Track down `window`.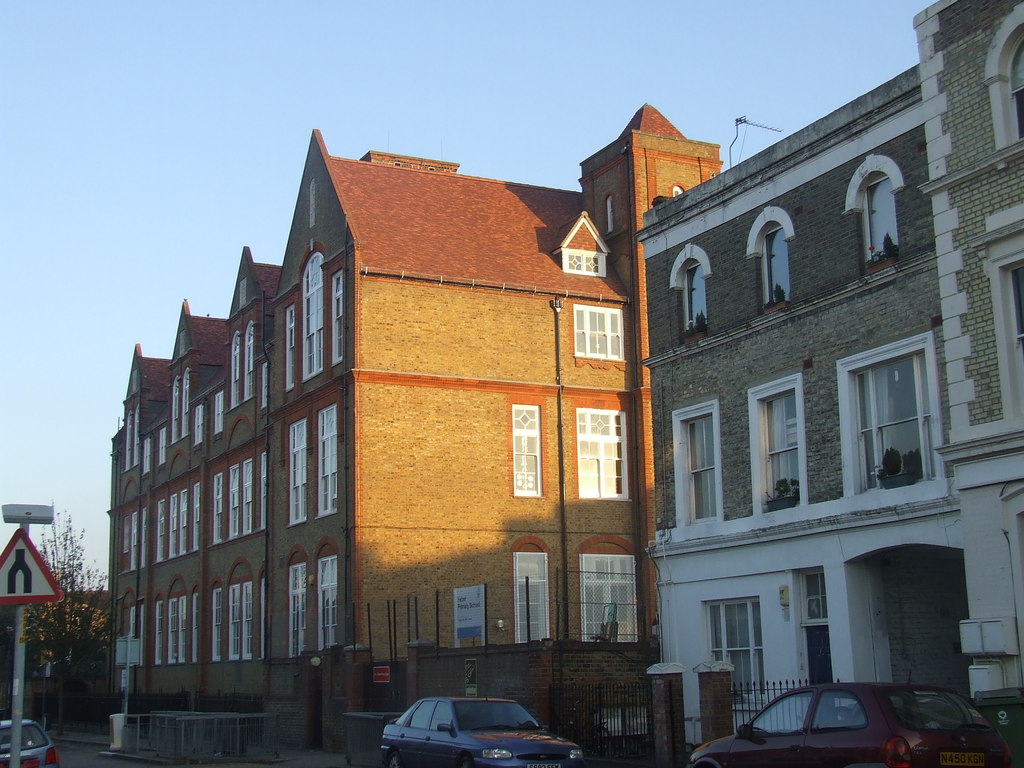
Tracked to (575,403,630,505).
